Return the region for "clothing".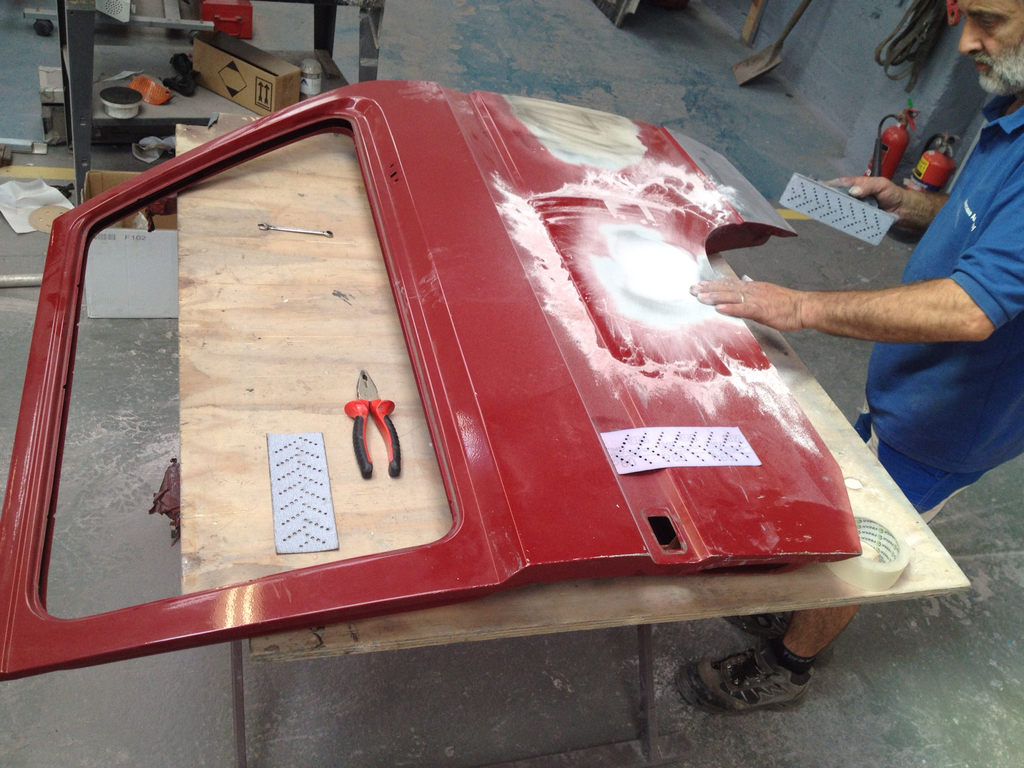
bbox=(847, 81, 1023, 525).
